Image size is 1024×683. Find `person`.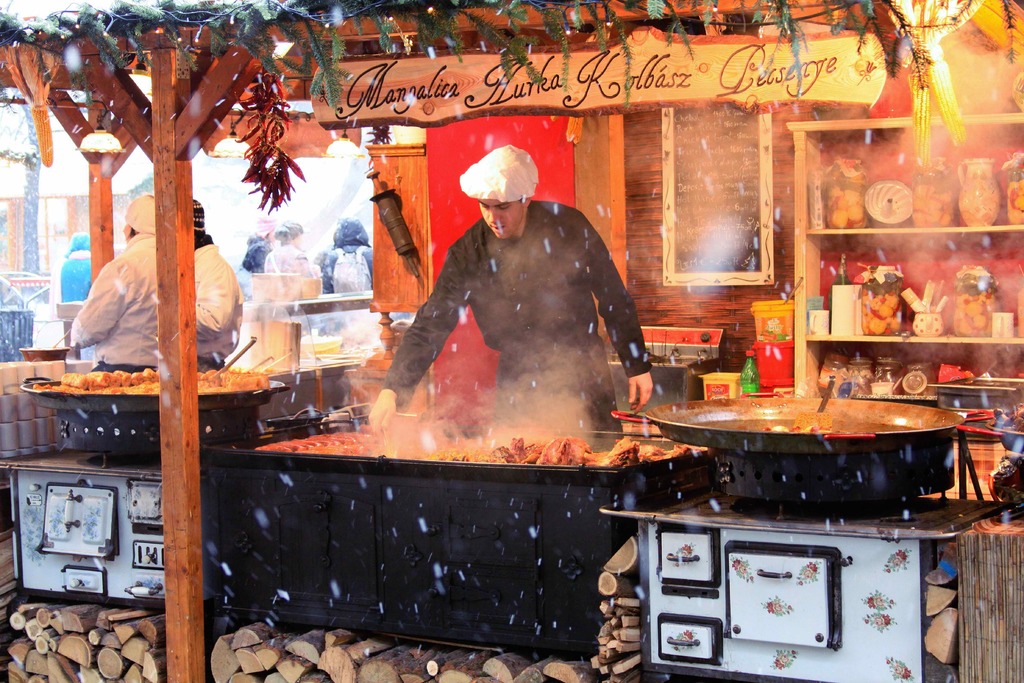
pyautogui.locateOnScreen(67, 185, 179, 373).
